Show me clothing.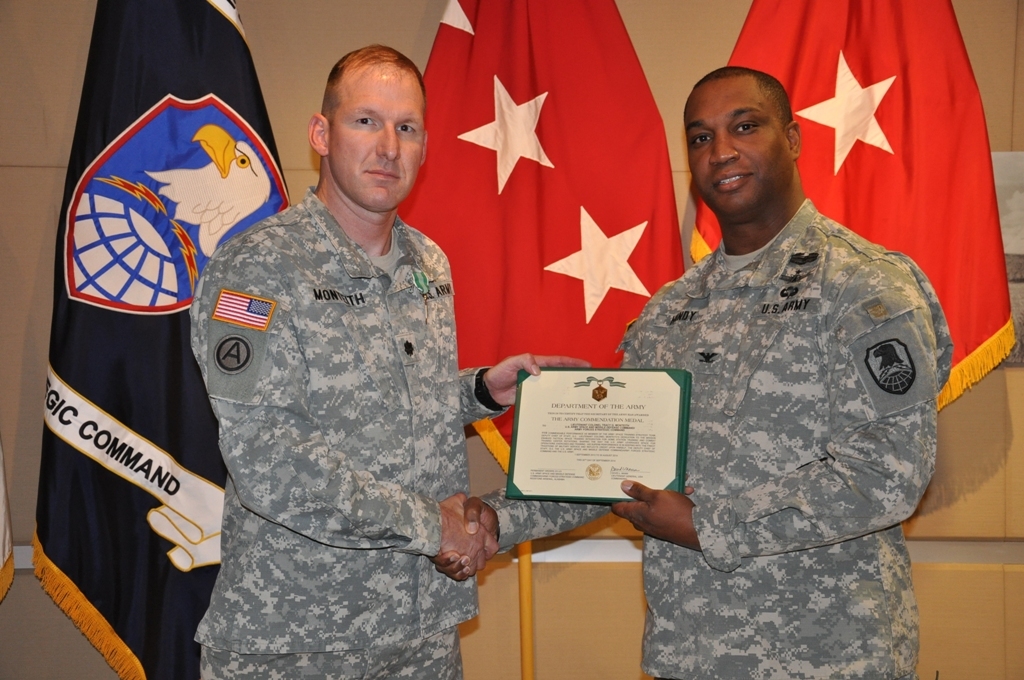
clothing is here: (478, 193, 954, 679).
